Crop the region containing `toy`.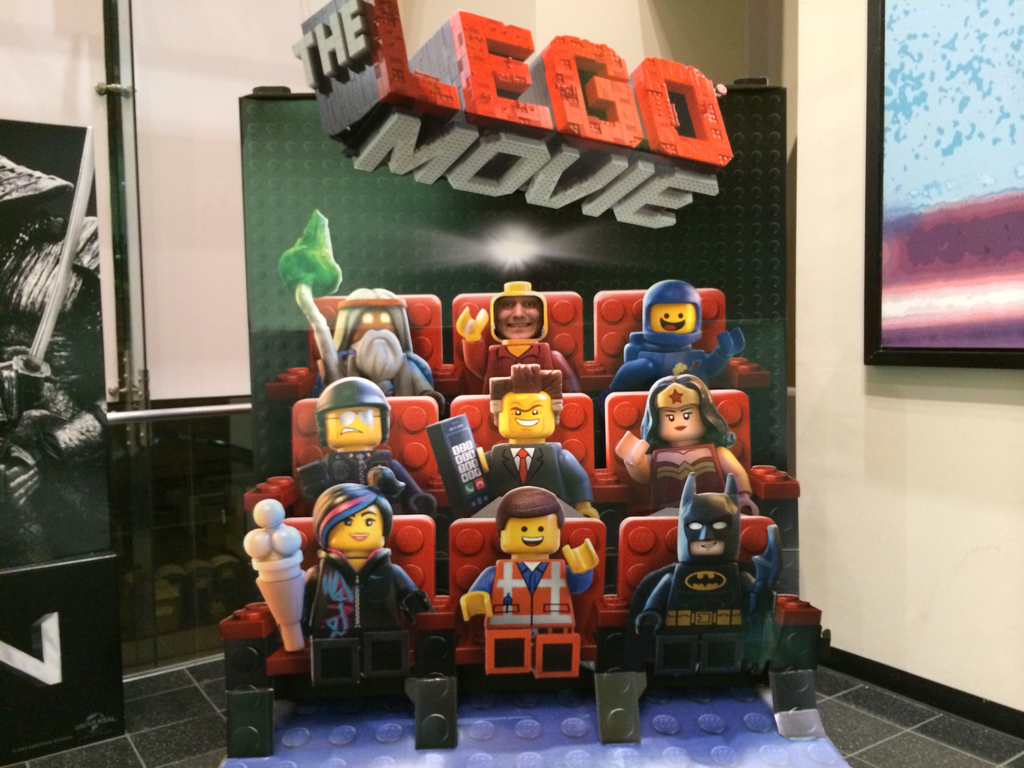
Crop region: [287,376,437,513].
